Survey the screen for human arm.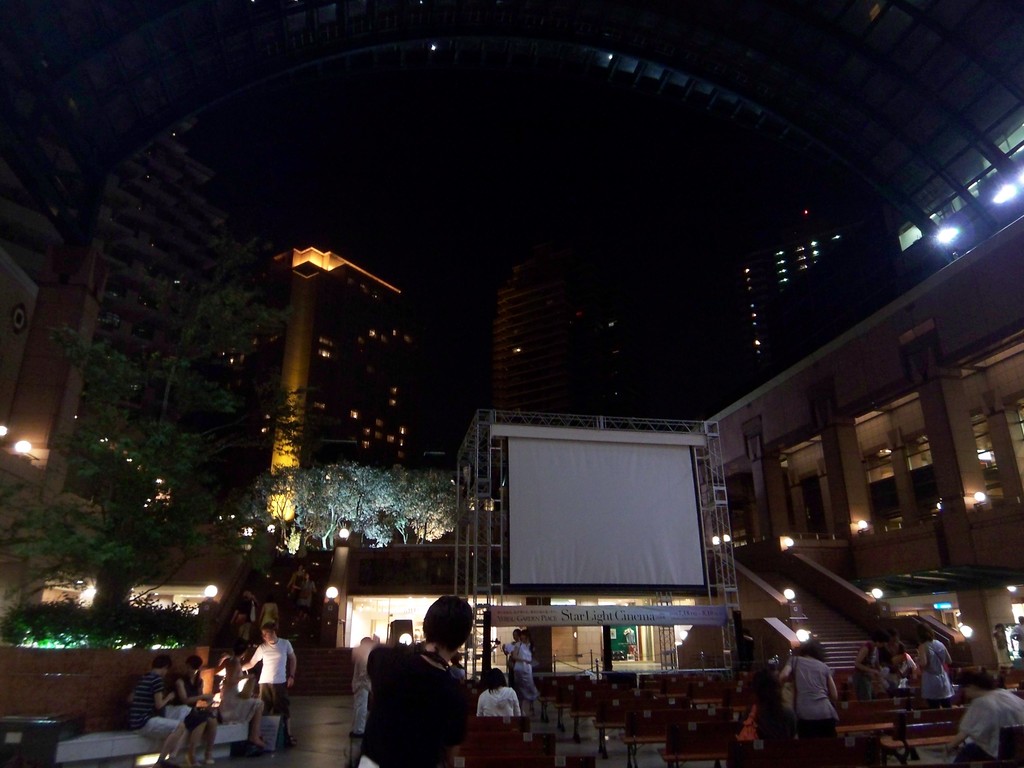
Survey found: 172 673 207 706.
